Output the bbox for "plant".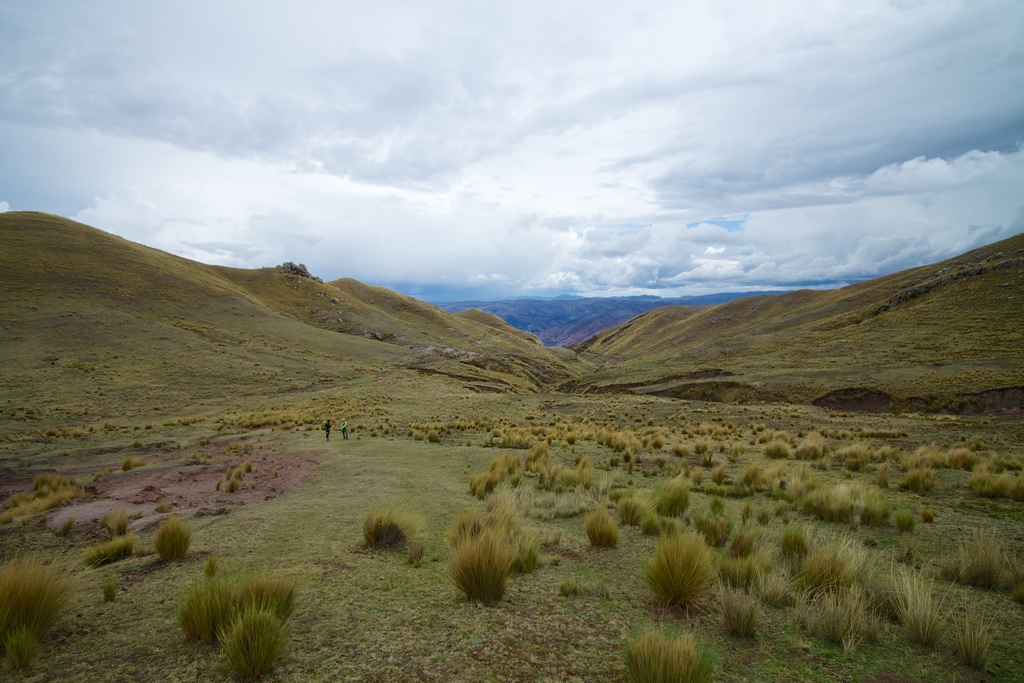
[653, 470, 694, 519].
